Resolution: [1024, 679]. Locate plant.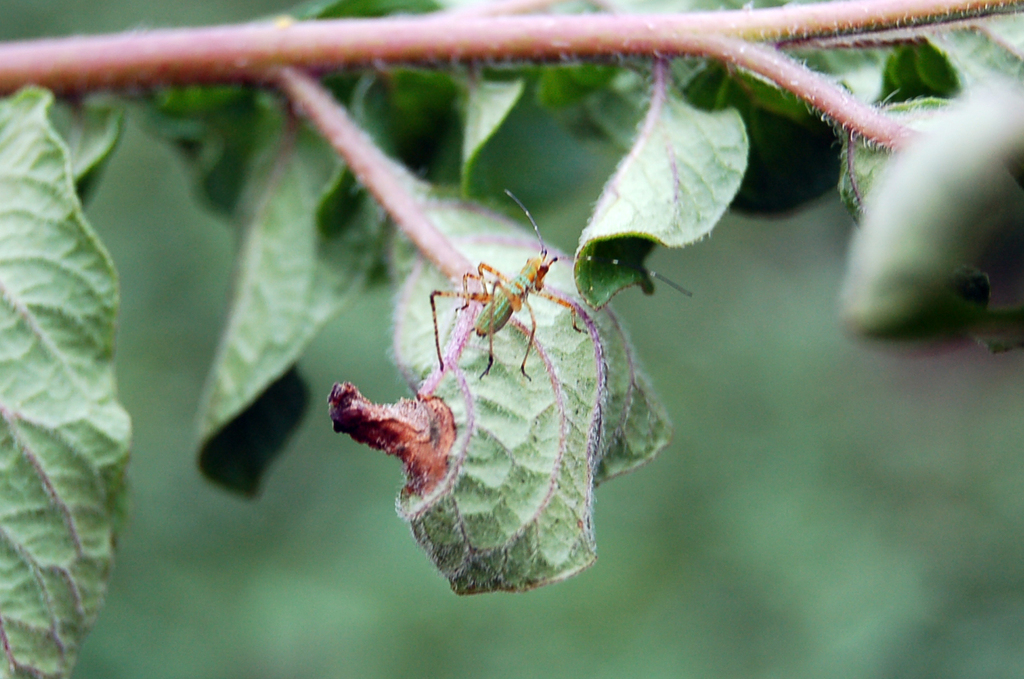
select_region(0, 0, 1023, 678).
